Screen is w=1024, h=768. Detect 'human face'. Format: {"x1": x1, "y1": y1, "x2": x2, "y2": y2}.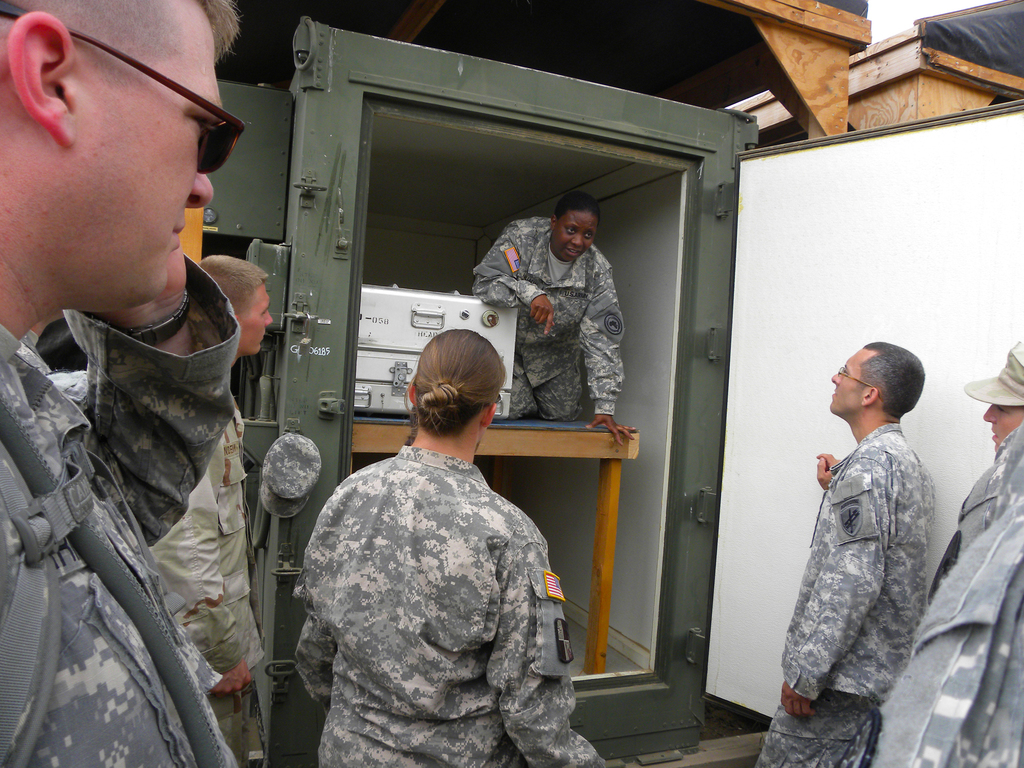
{"x1": 65, "y1": 3, "x2": 225, "y2": 302}.
